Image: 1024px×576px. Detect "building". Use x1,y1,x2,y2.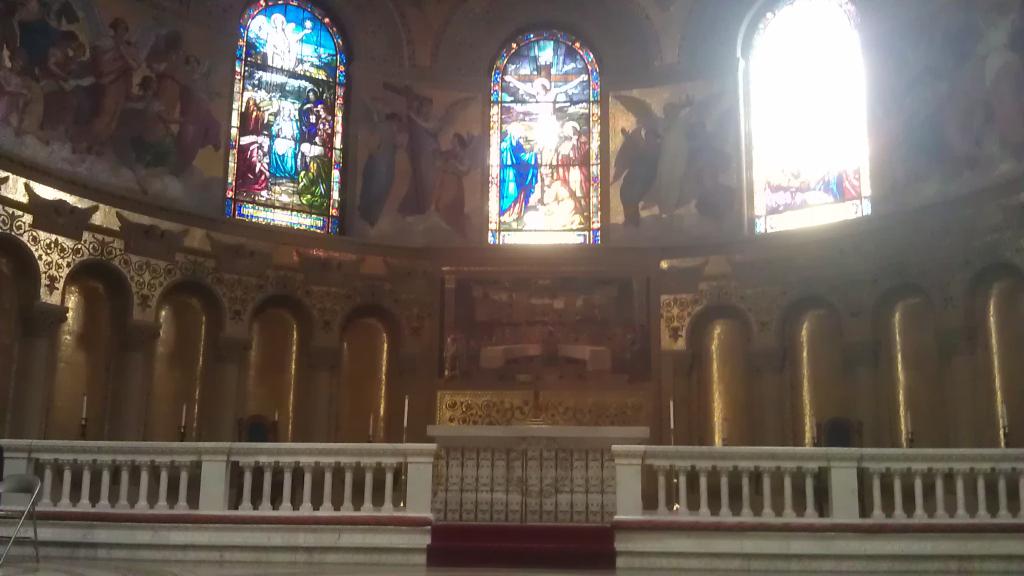
0,0,1023,574.
